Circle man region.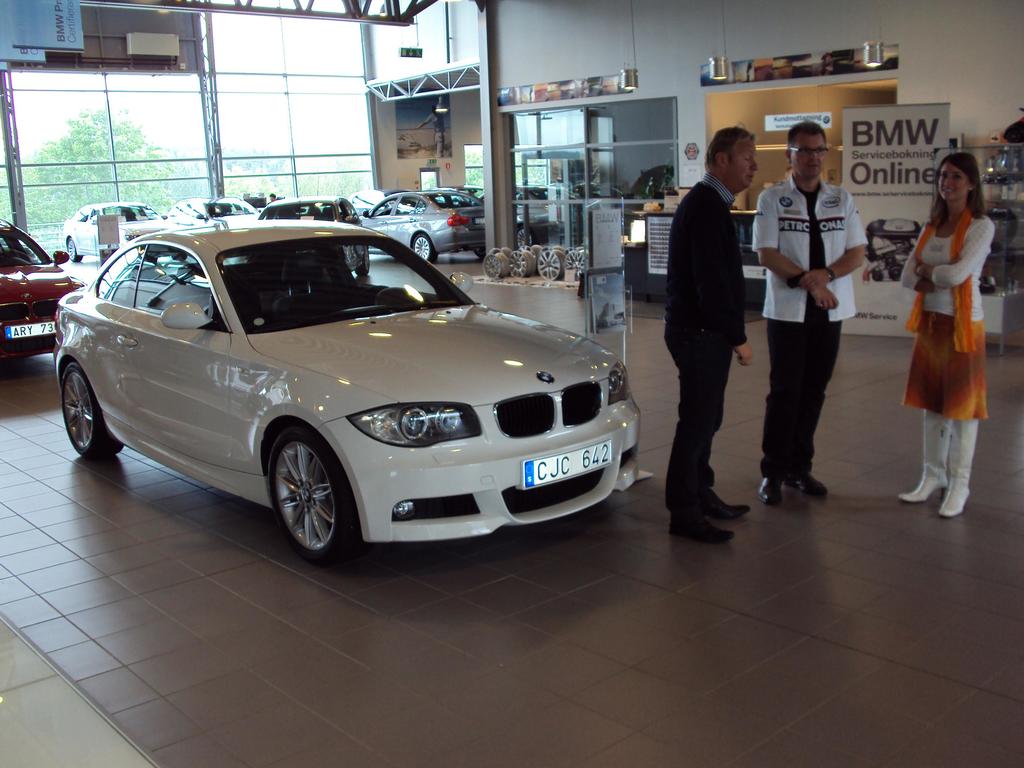
Region: rect(654, 118, 764, 568).
